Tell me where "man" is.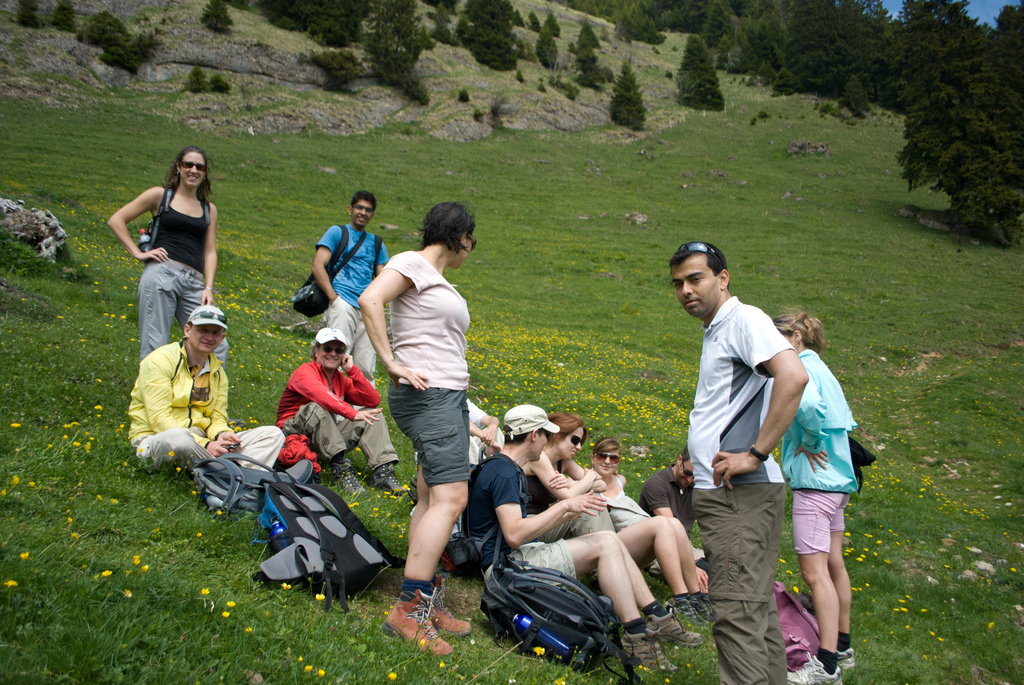
"man" is at [414, 398, 501, 469].
